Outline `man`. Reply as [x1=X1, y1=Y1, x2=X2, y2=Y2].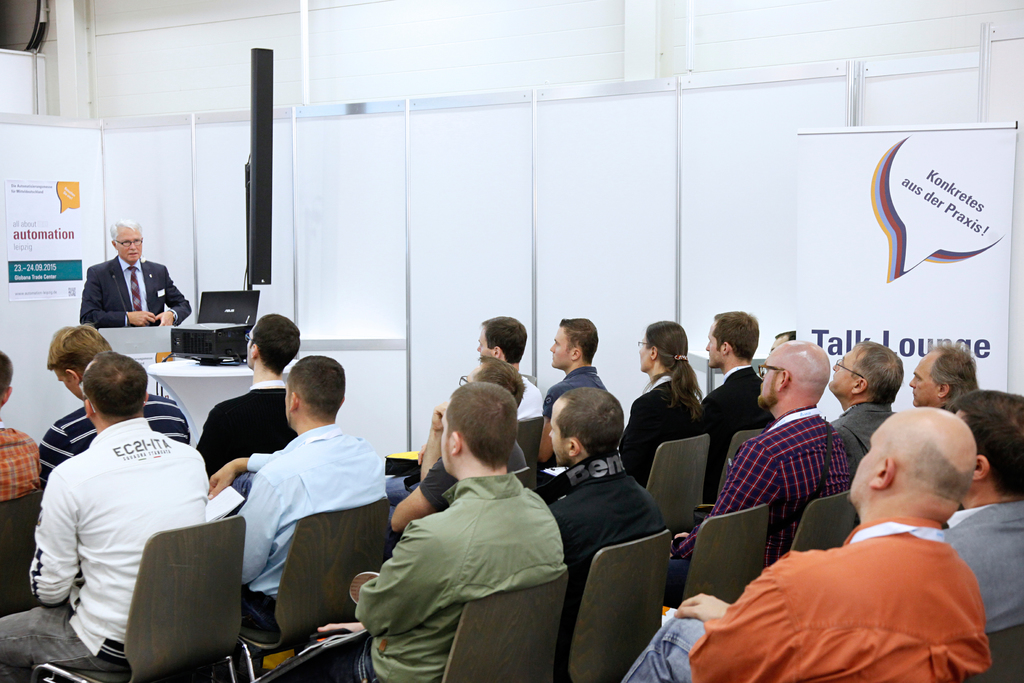
[x1=0, y1=353, x2=209, y2=682].
